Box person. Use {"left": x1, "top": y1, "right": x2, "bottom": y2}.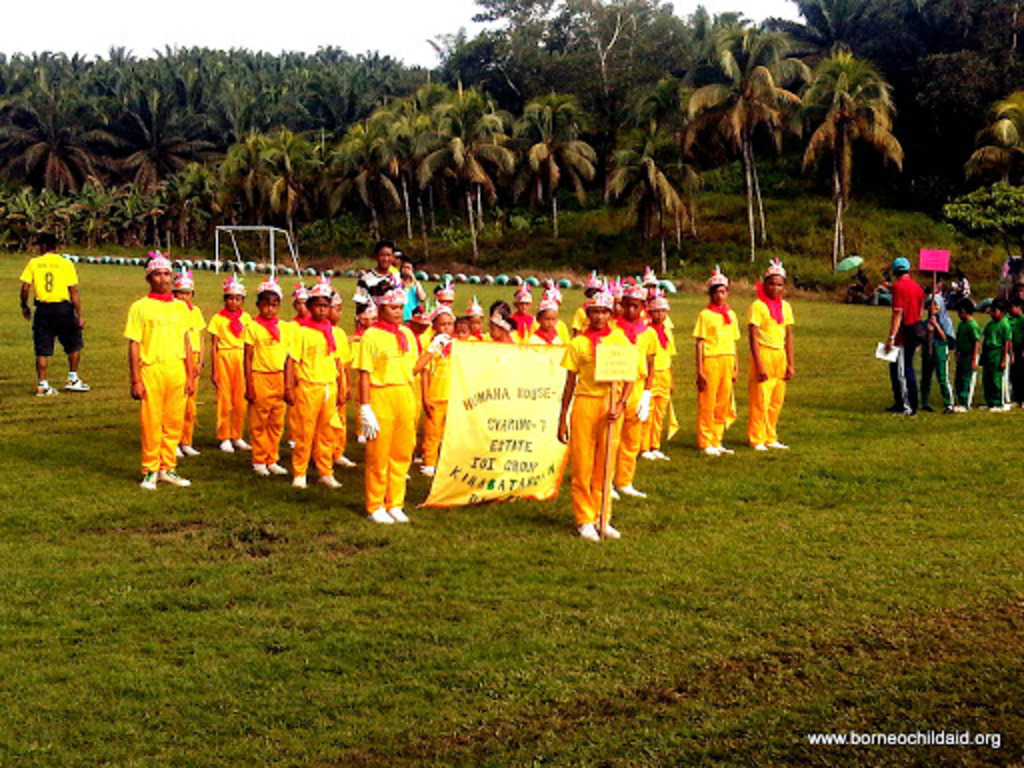
{"left": 1012, "top": 310, "right": 1022, "bottom": 400}.
